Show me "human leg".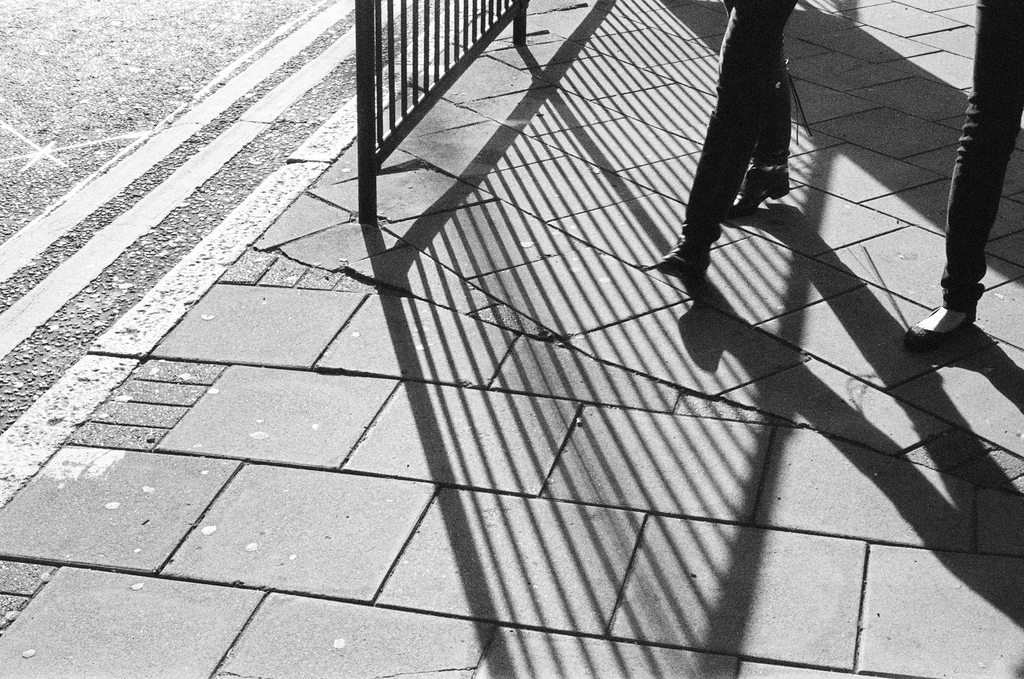
"human leg" is here: crop(652, 0, 791, 280).
